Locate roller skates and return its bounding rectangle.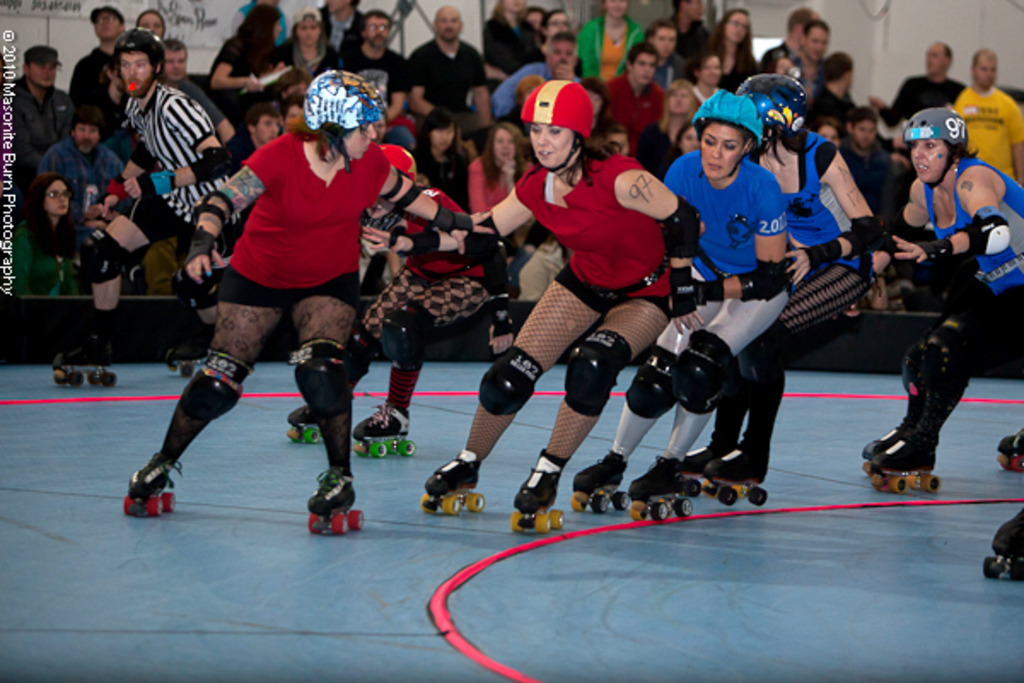
(x1=997, y1=427, x2=1022, y2=468).
